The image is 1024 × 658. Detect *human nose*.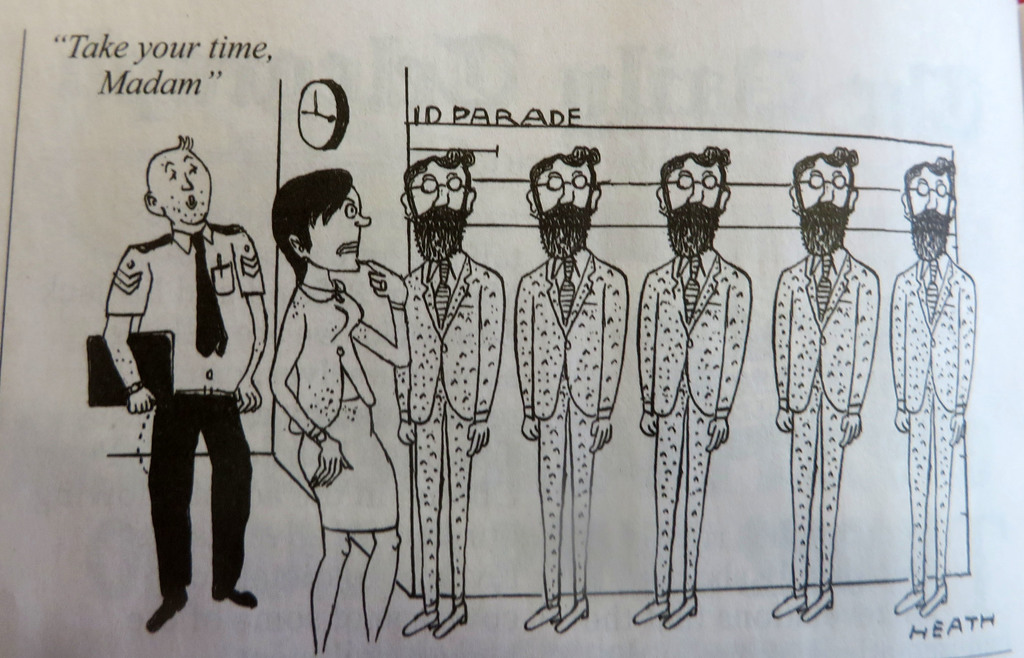
Detection: rect(816, 183, 834, 202).
